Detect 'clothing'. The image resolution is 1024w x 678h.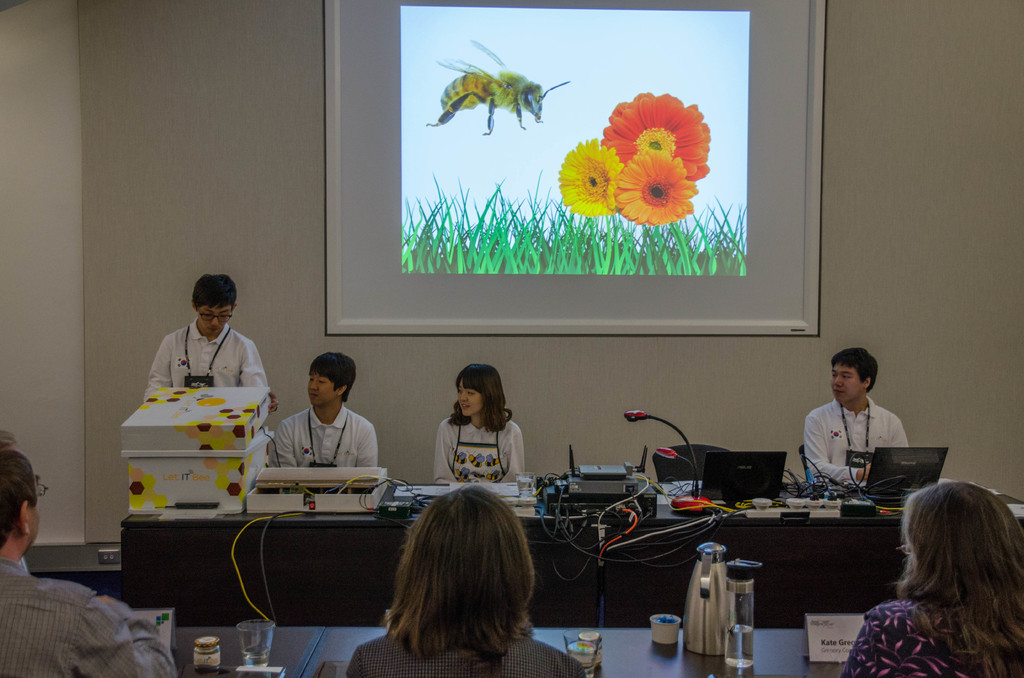
<box>141,321,269,405</box>.
